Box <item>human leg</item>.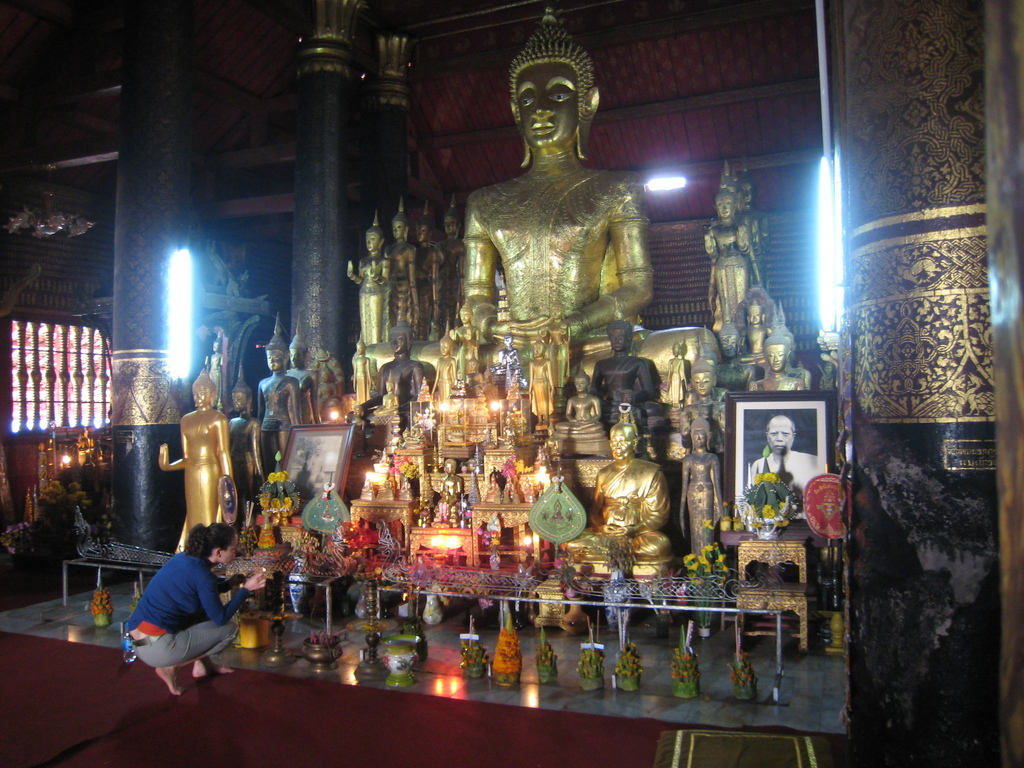
191 384 207 409.
